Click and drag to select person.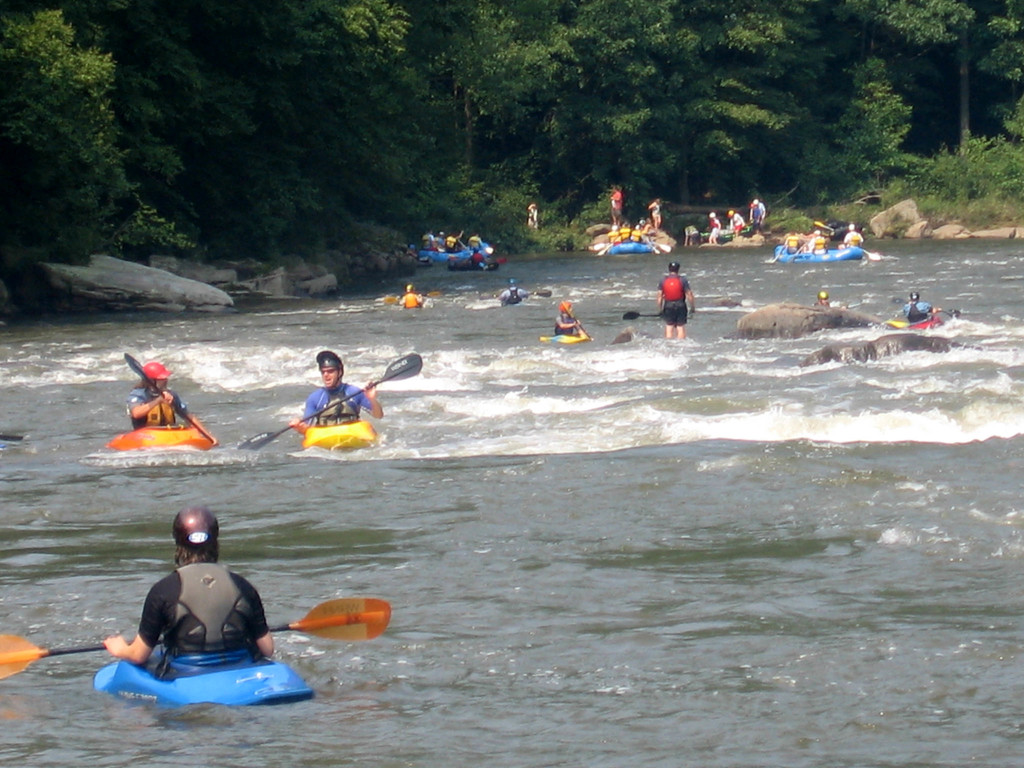
Selection: rect(463, 232, 480, 252).
